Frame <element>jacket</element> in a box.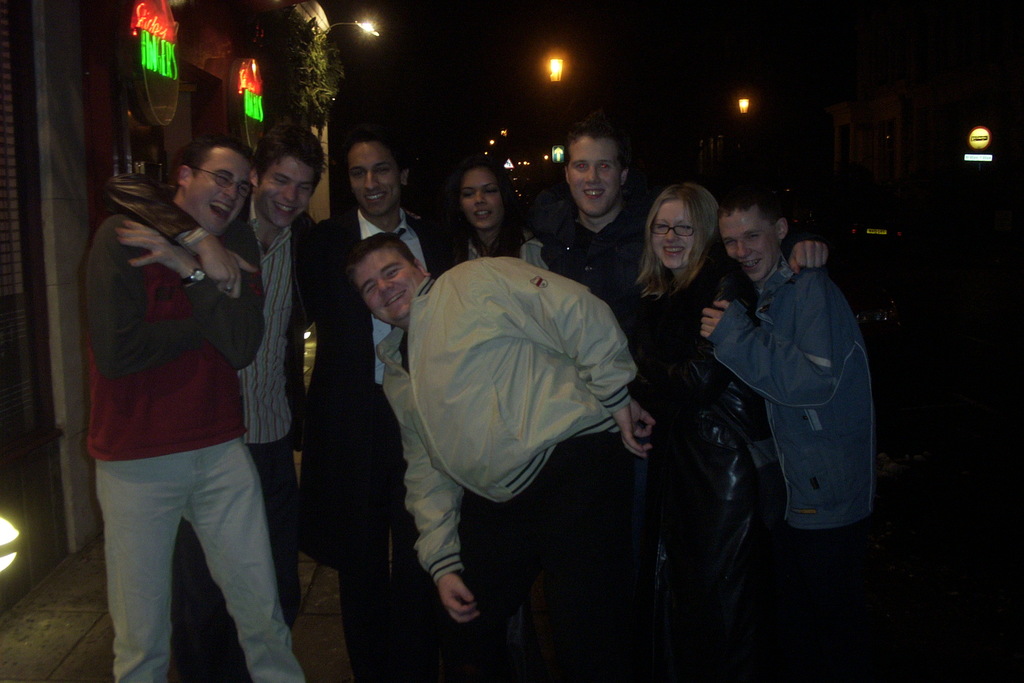
(372,251,643,589).
